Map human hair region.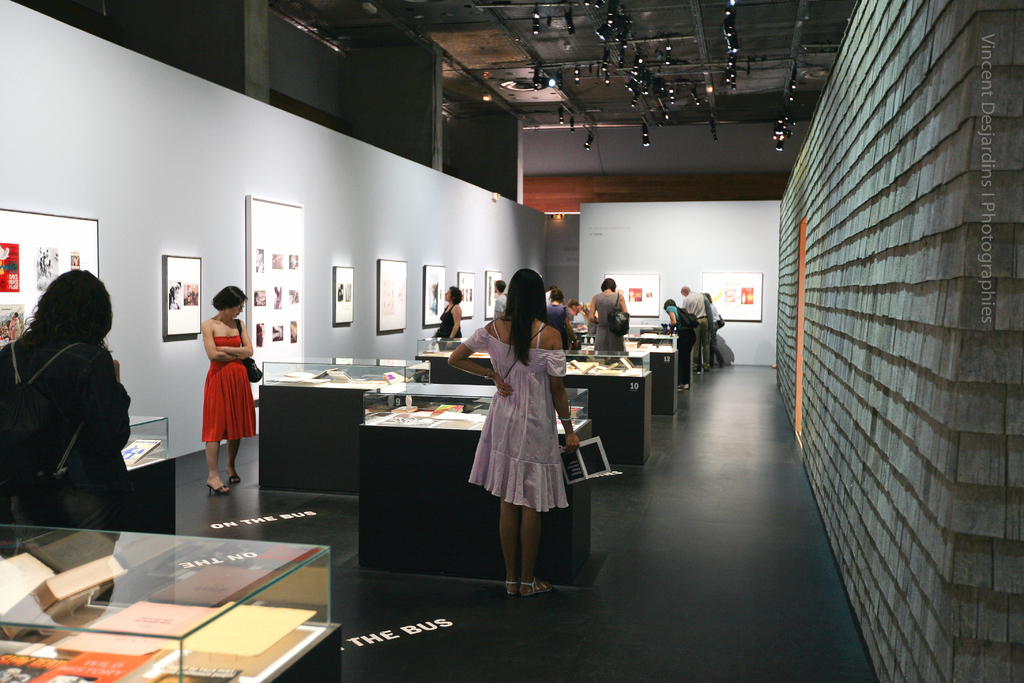
Mapped to 545/283/561/300.
